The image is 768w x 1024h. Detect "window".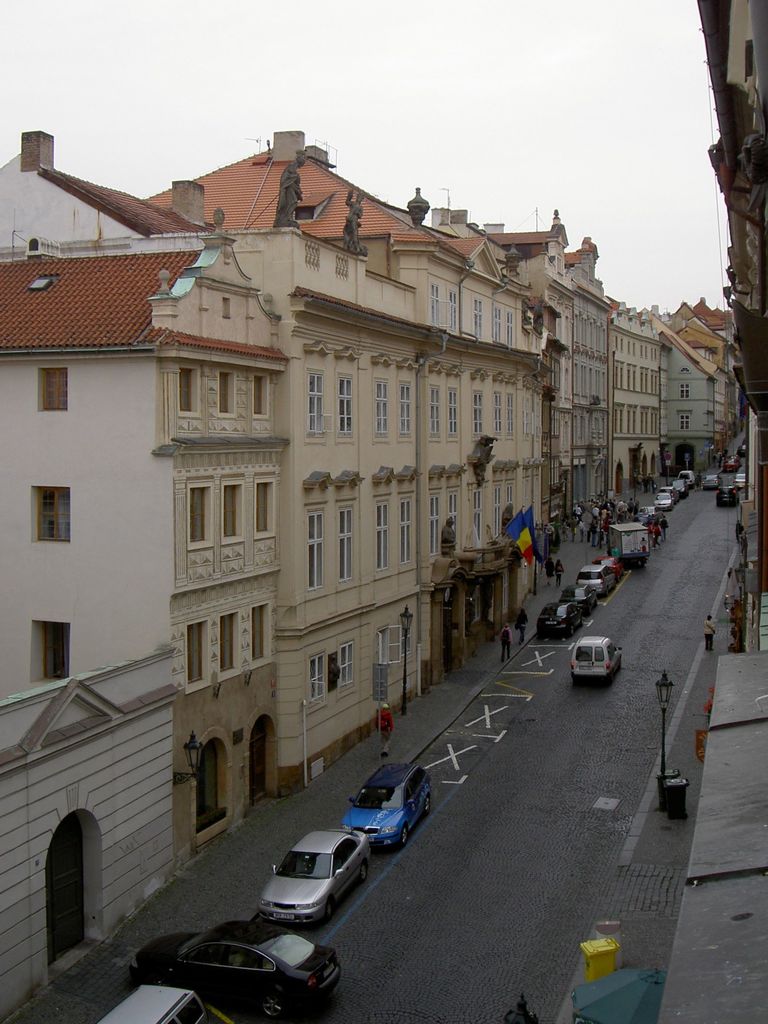
Detection: x1=191, y1=487, x2=208, y2=547.
